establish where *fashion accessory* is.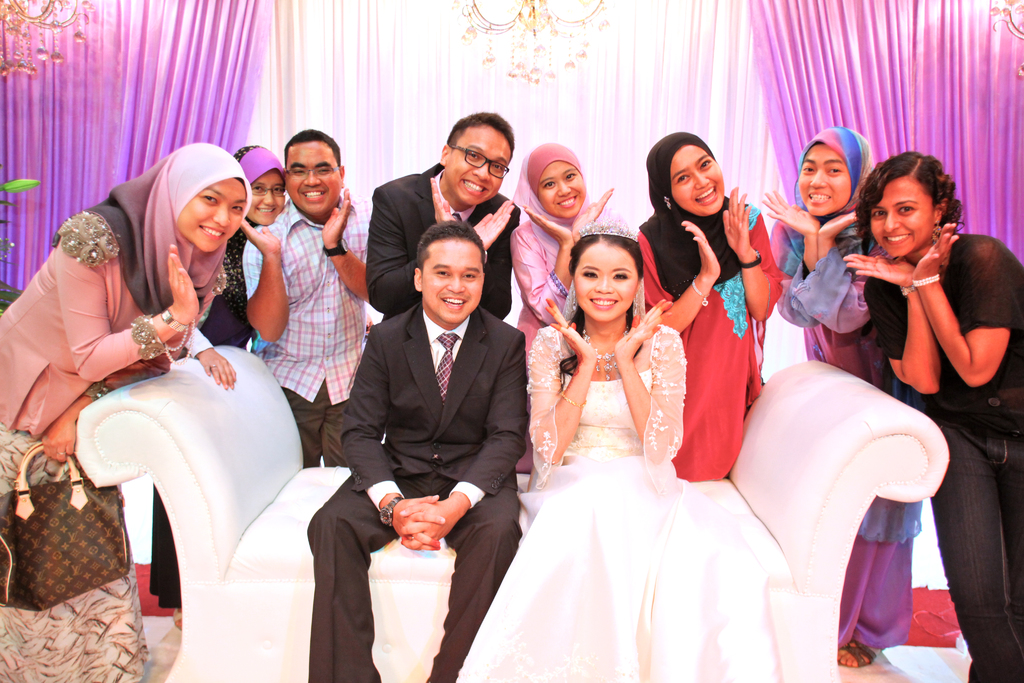
Established at crop(572, 290, 576, 310).
